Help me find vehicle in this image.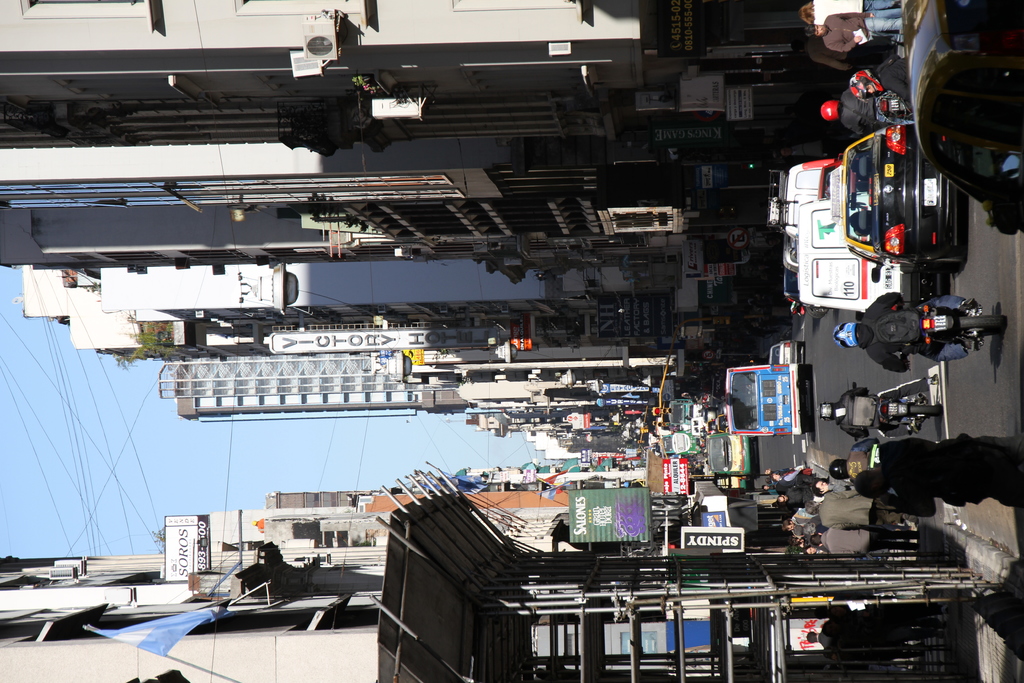
Found it: <bbox>842, 122, 970, 263</bbox>.
